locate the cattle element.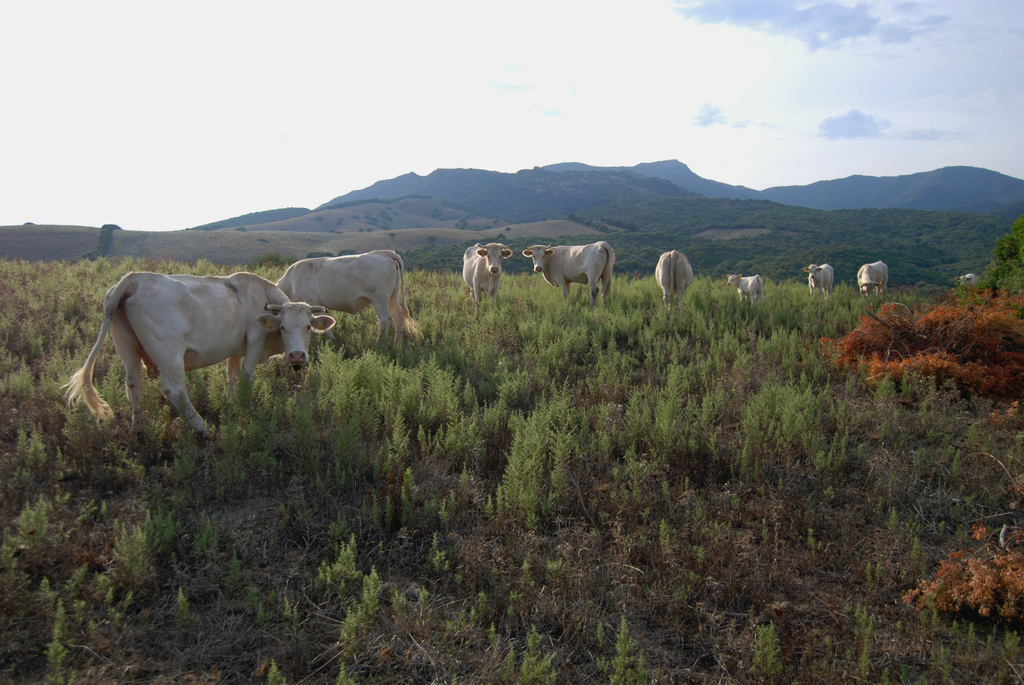
Element bbox: [725,271,765,315].
